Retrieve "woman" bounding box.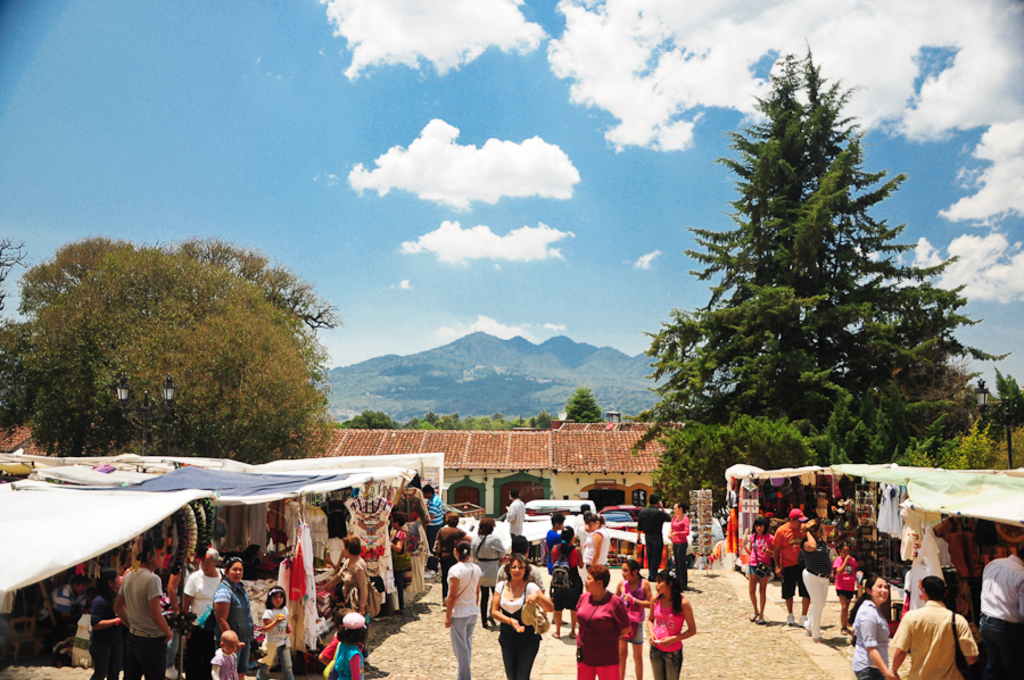
Bounding box: bbox=[213, 553, 254, 679].
